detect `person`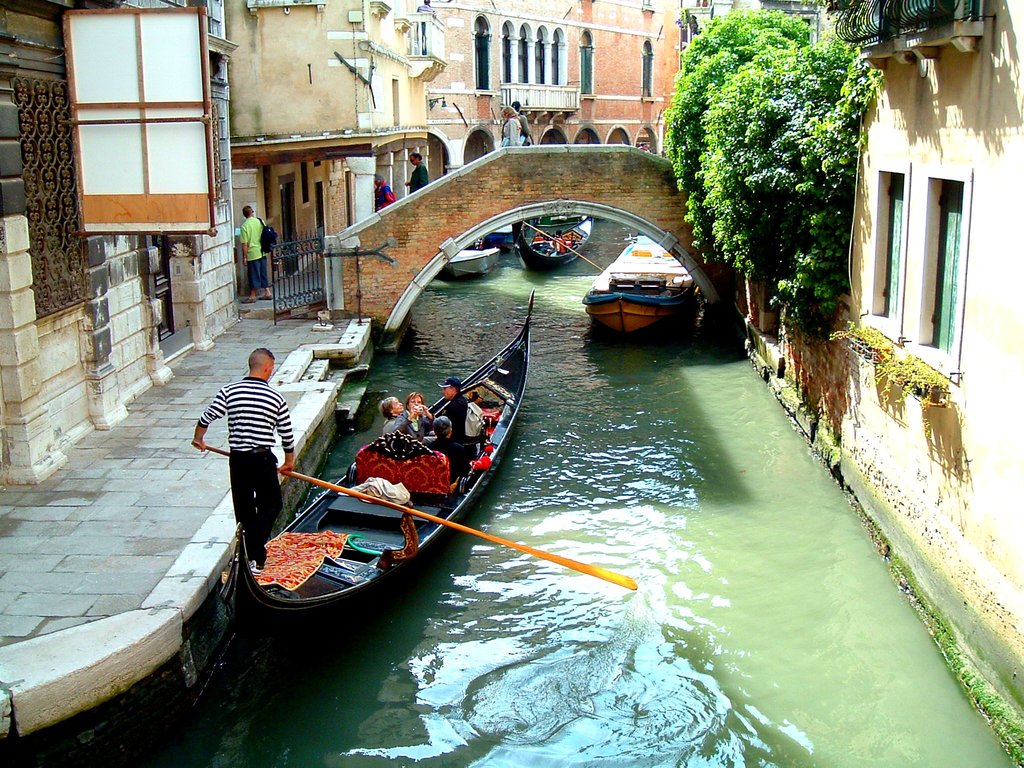
<bbox>238, 208, 273, 306</bbox>
